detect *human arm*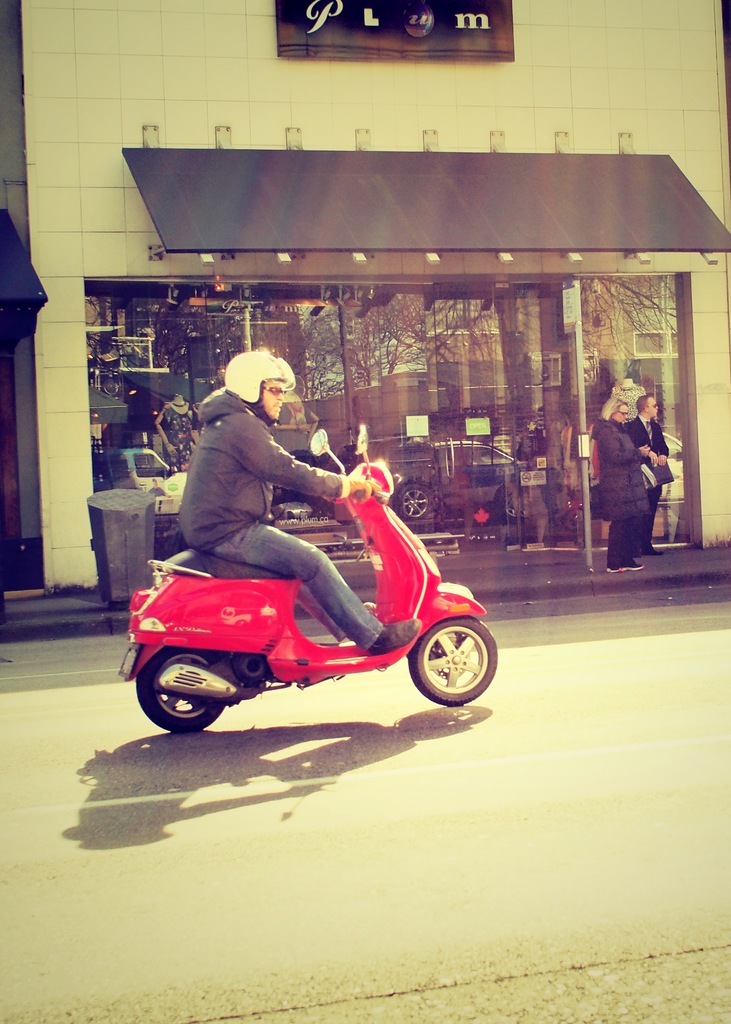
654:429:671:468
